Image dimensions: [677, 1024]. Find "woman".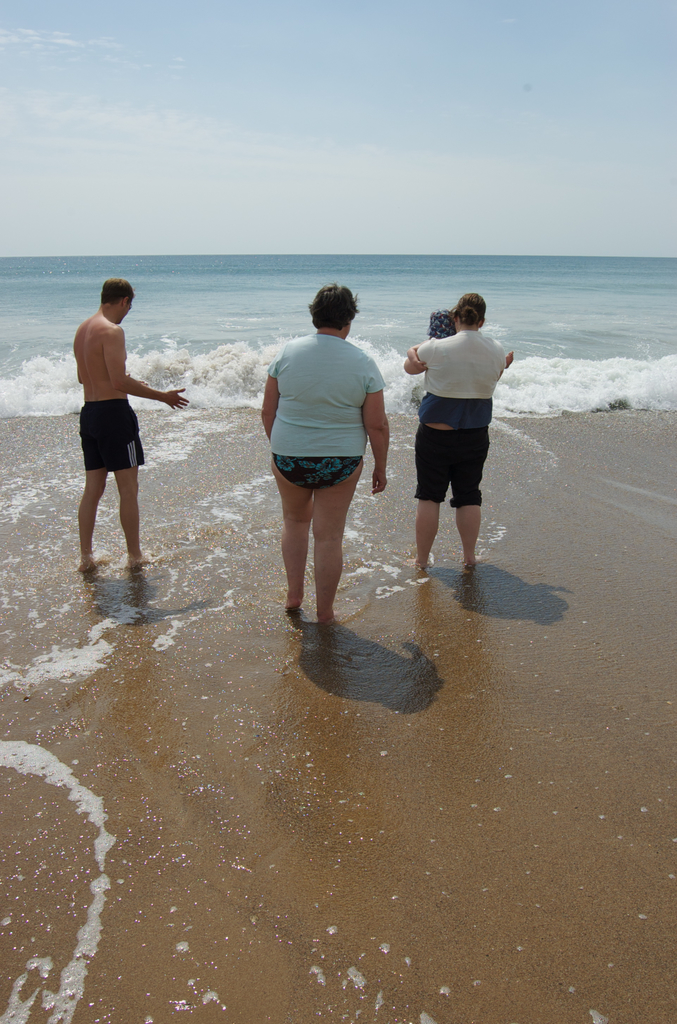
Rect(402, 293, 514, 573).
